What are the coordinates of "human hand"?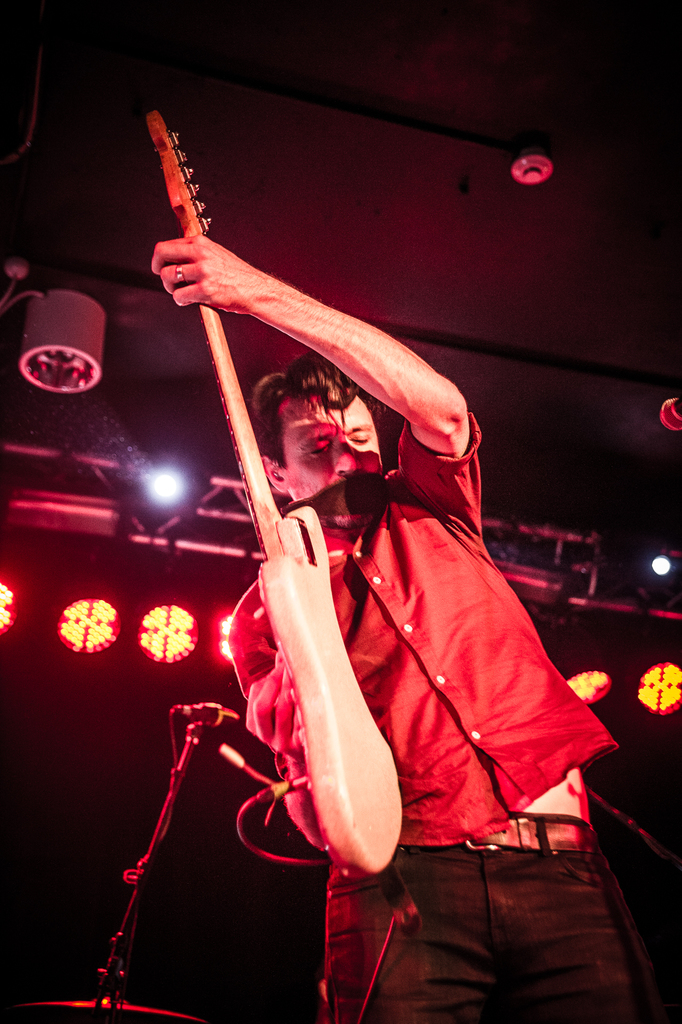
[147,220,289,348].
